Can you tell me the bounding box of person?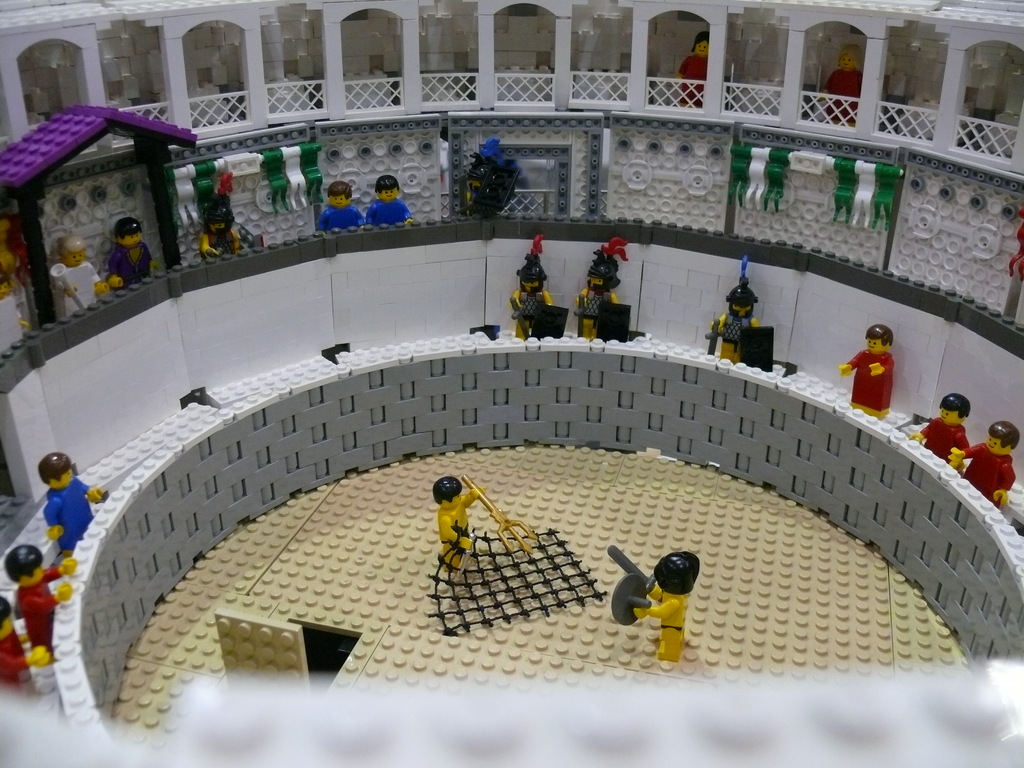
x1=820 y1=44 x2=865 y2=125.
